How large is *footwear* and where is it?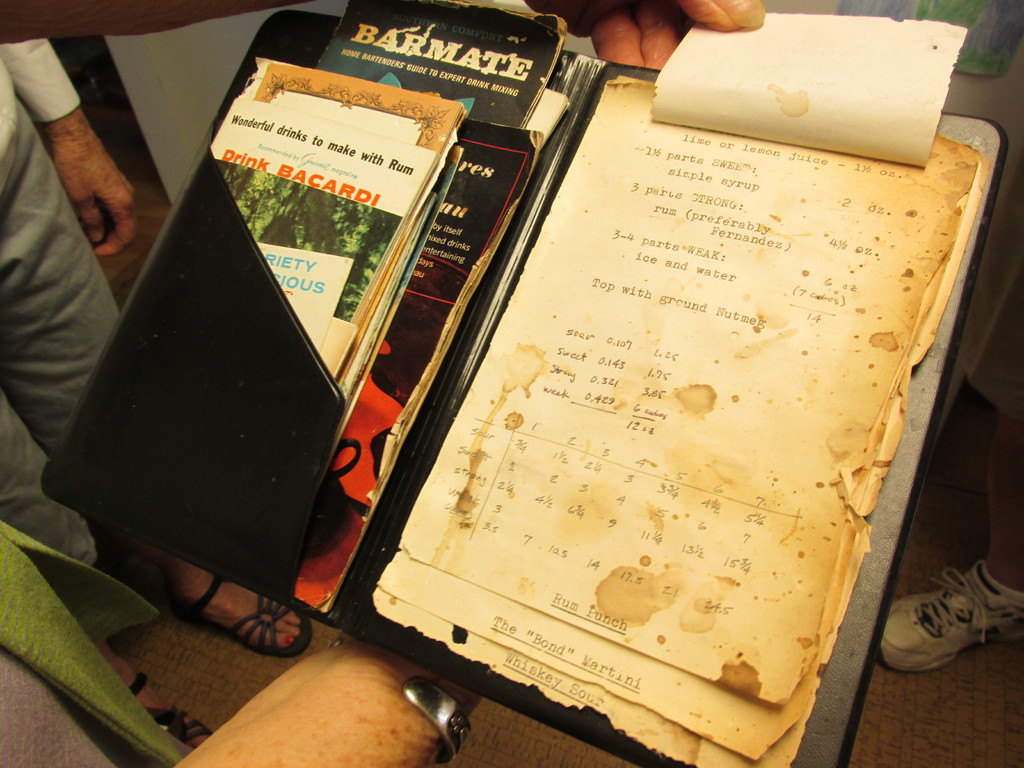
Bounding box: (895,558,1016,692).
